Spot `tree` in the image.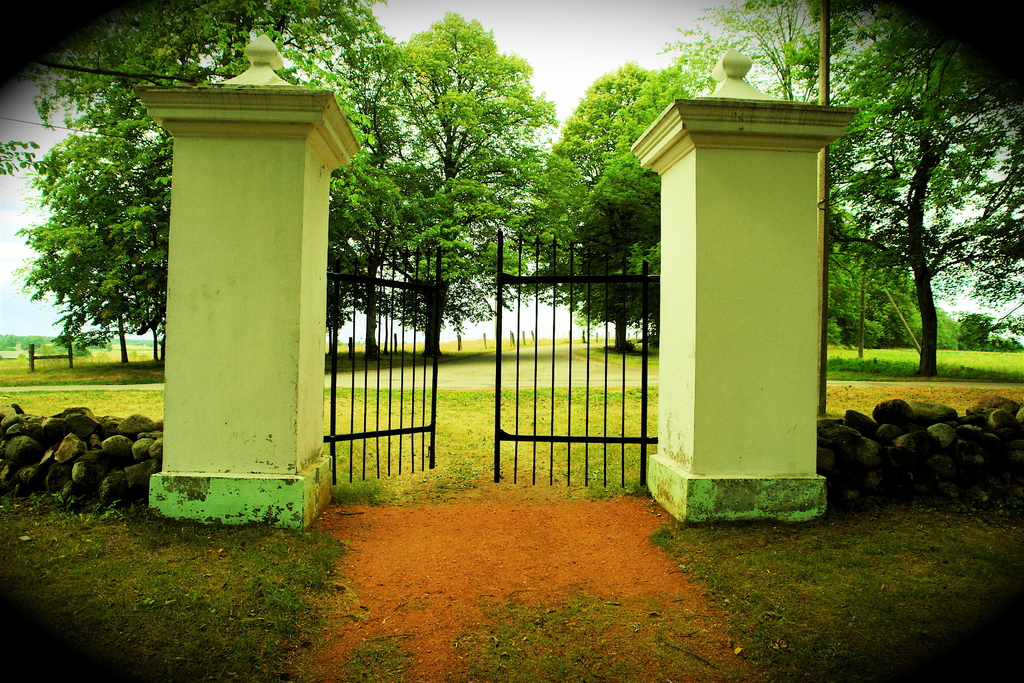
`tree` found at <region>276, 0, 435, 354</region>.
